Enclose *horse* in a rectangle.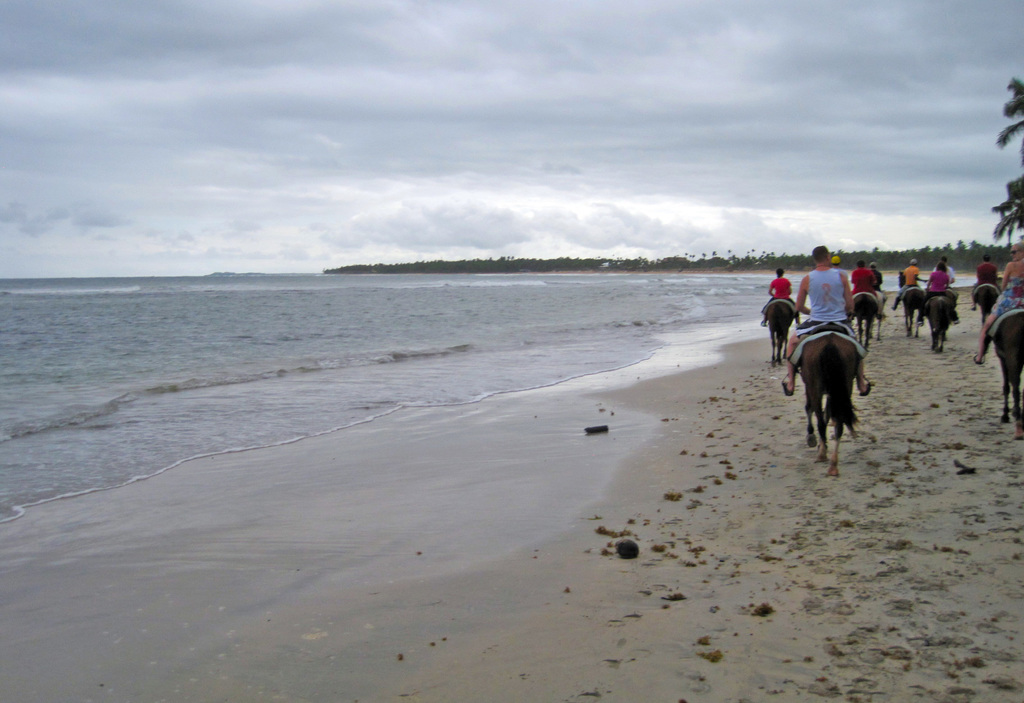
rect(764, 298, 797, 366).
